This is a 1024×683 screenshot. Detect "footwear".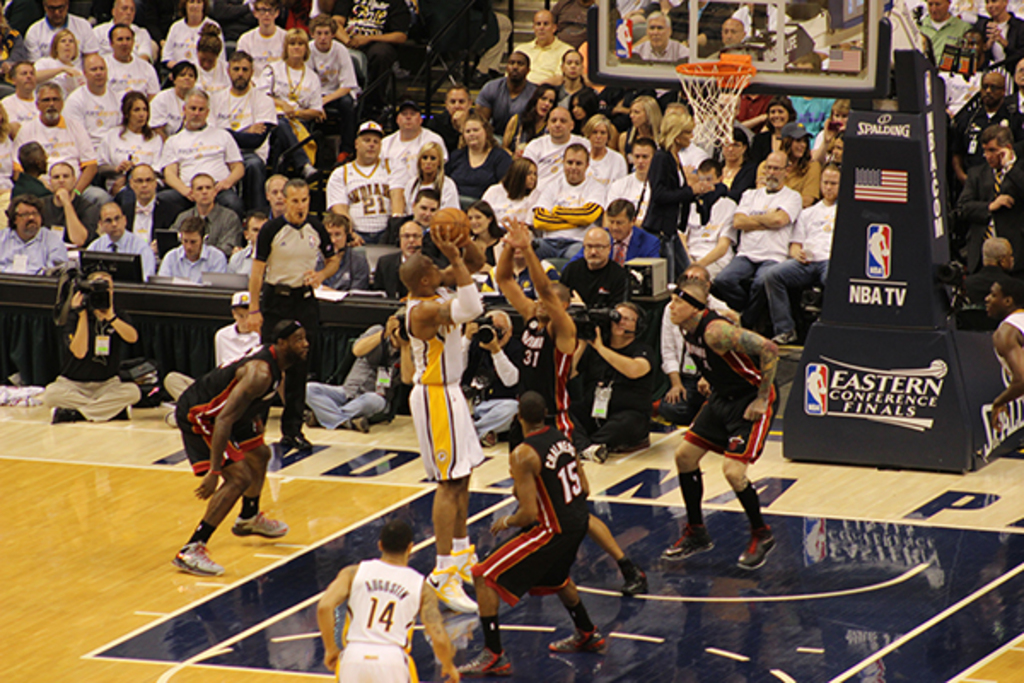
(x1=162, y1=403, x2=181, y2=432).
